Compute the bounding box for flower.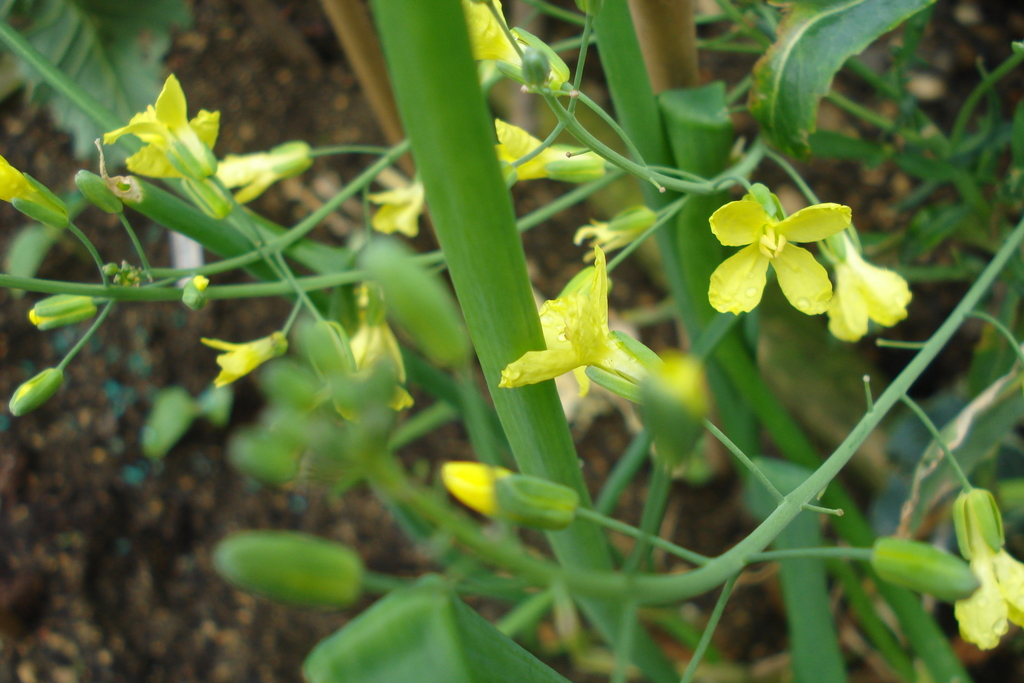
box=[330, 281, 412, 418].
